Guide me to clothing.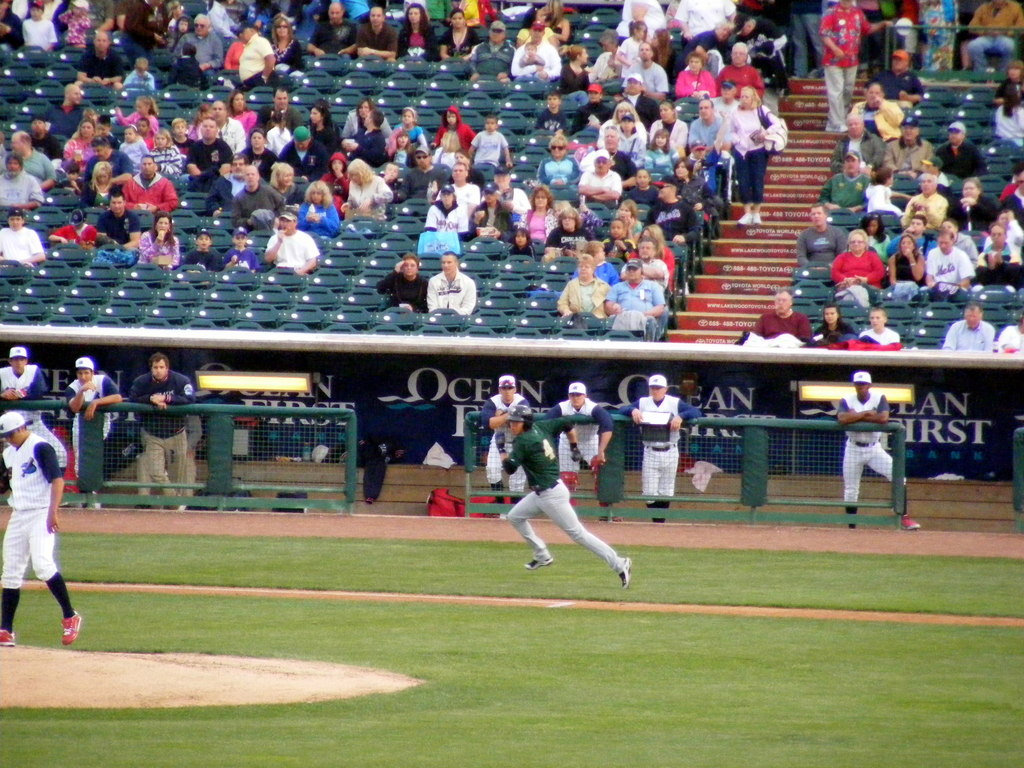
Guidance: crop(358, 23, 394, 60).
